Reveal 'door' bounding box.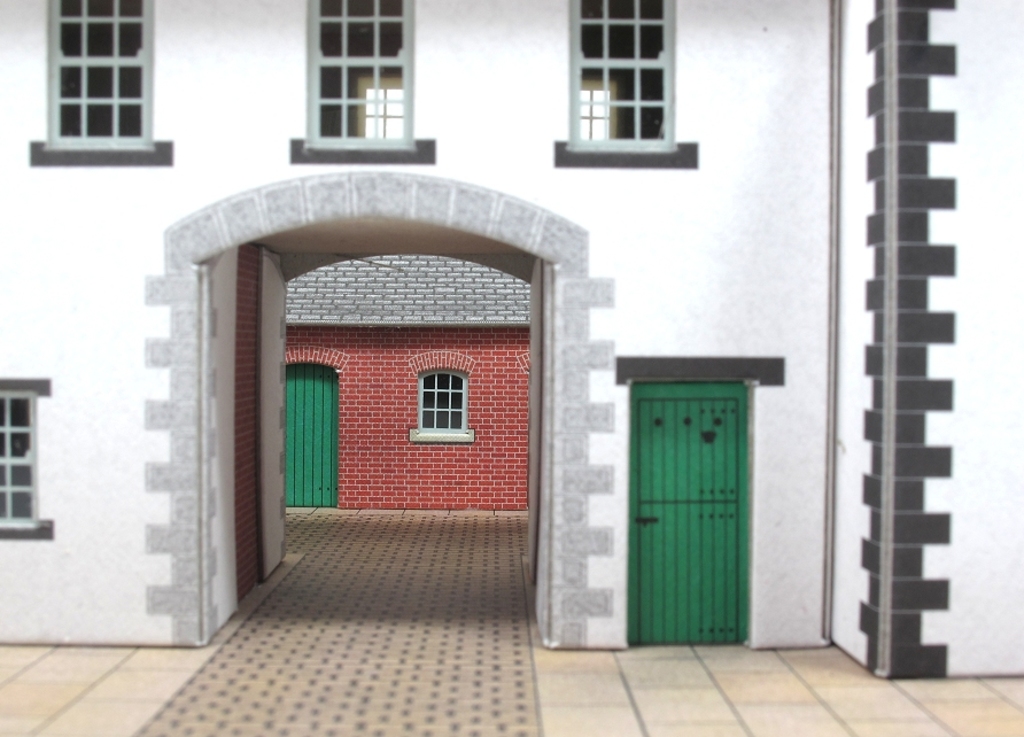
Revealed: bbox=[628, 385, 752, 647].
